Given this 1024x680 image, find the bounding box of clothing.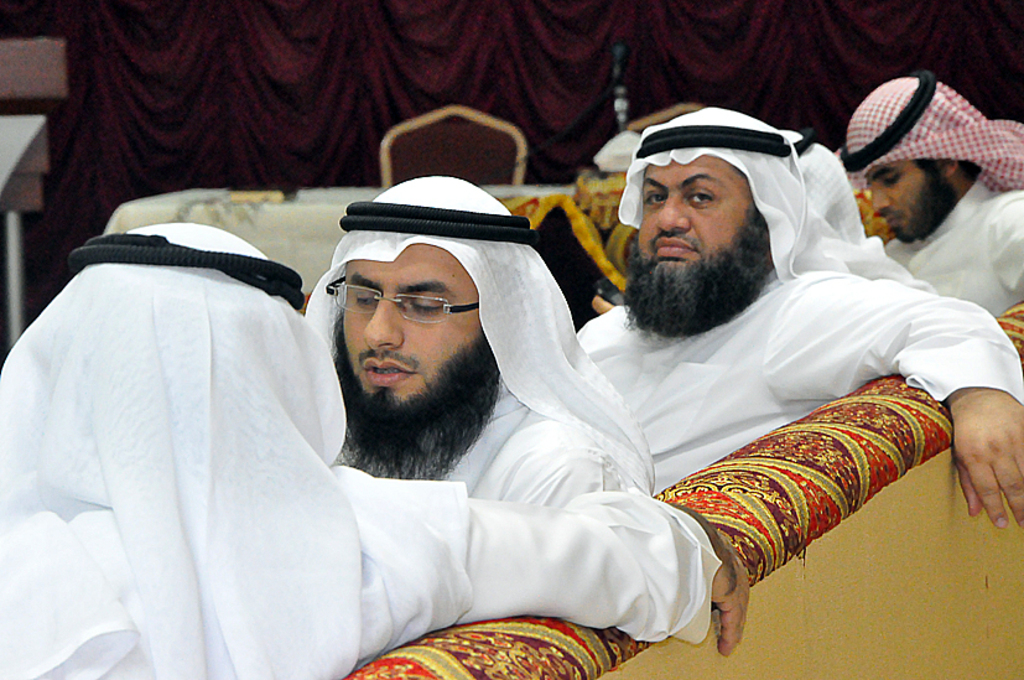
0,217,729,679.
